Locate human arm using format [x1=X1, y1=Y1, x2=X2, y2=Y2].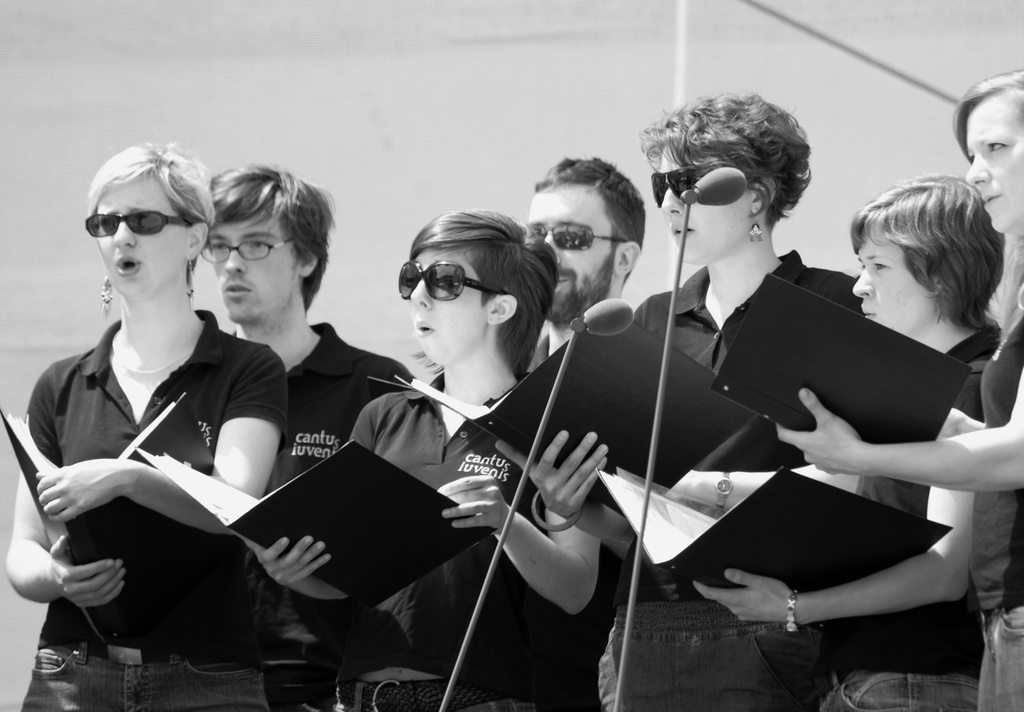
[x1=433, y1=468, x2=610, y2=613].
